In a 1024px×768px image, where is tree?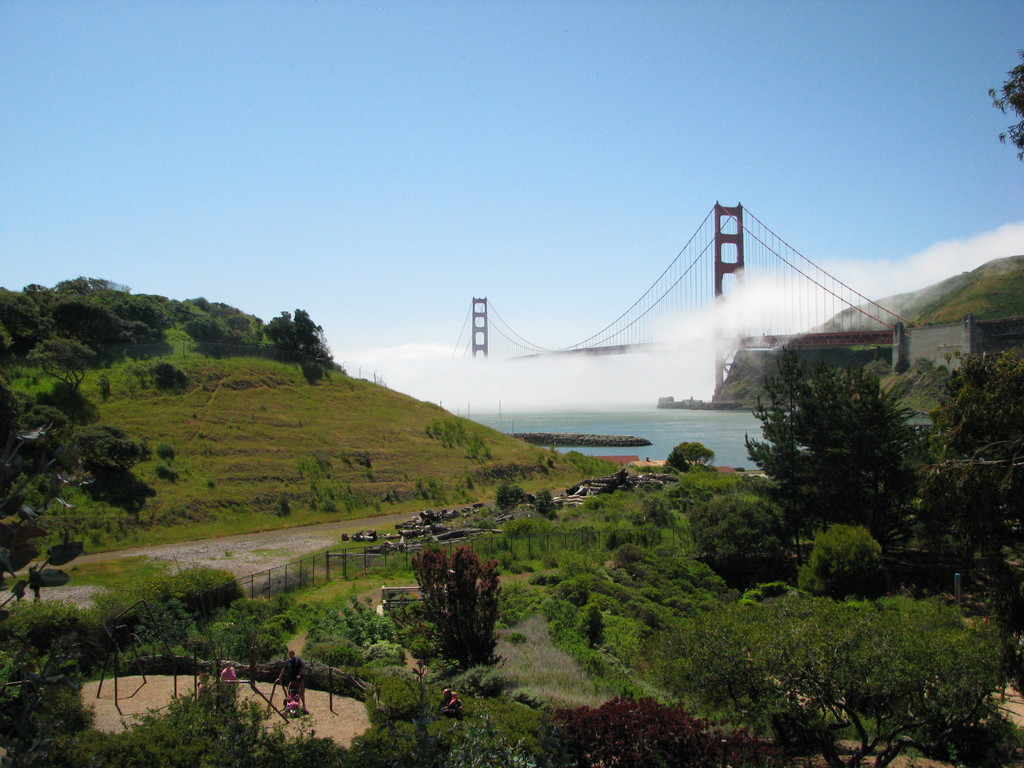
locate(983, 47, 1023, 157).
